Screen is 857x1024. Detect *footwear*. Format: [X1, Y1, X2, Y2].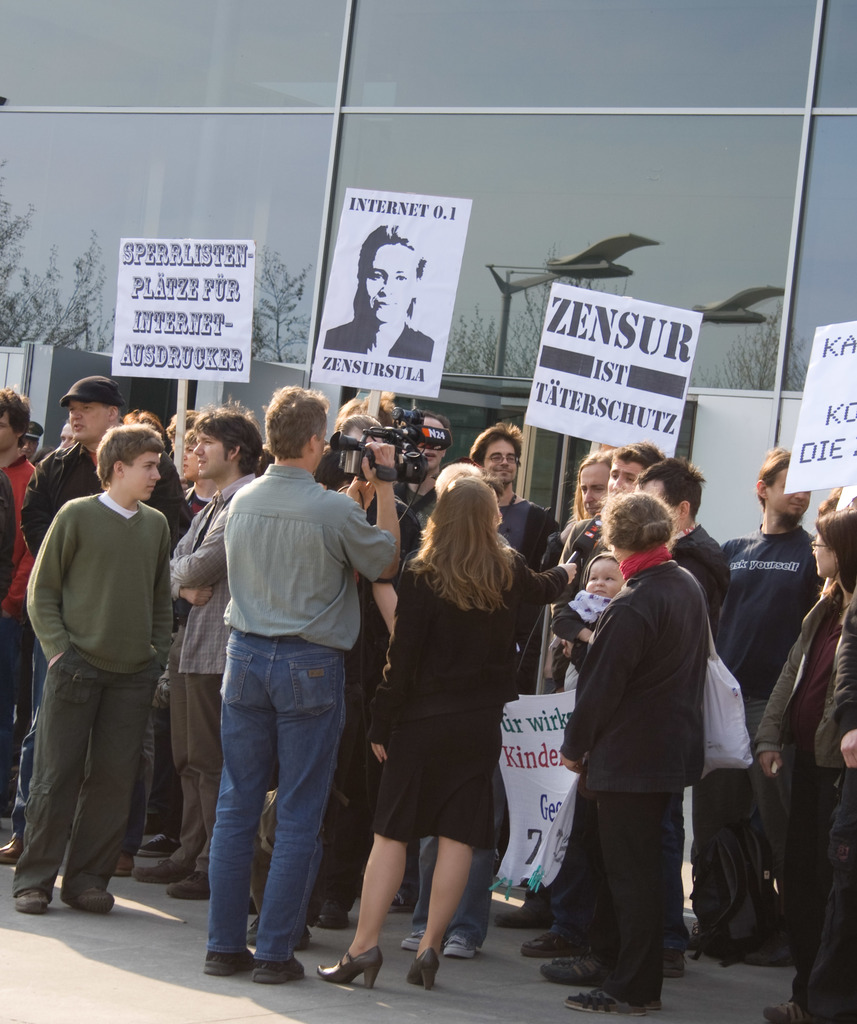
[663, 950, 685, 980].
